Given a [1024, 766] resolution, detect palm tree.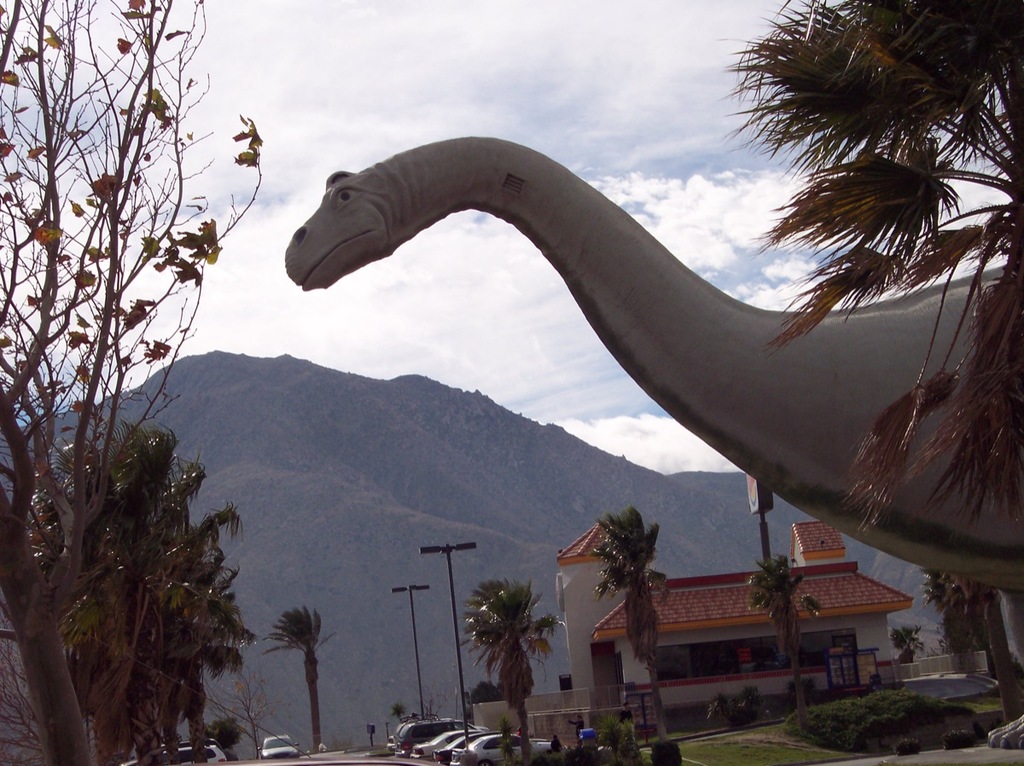
<bbox>77, 461, 143, 693</bbox>.
